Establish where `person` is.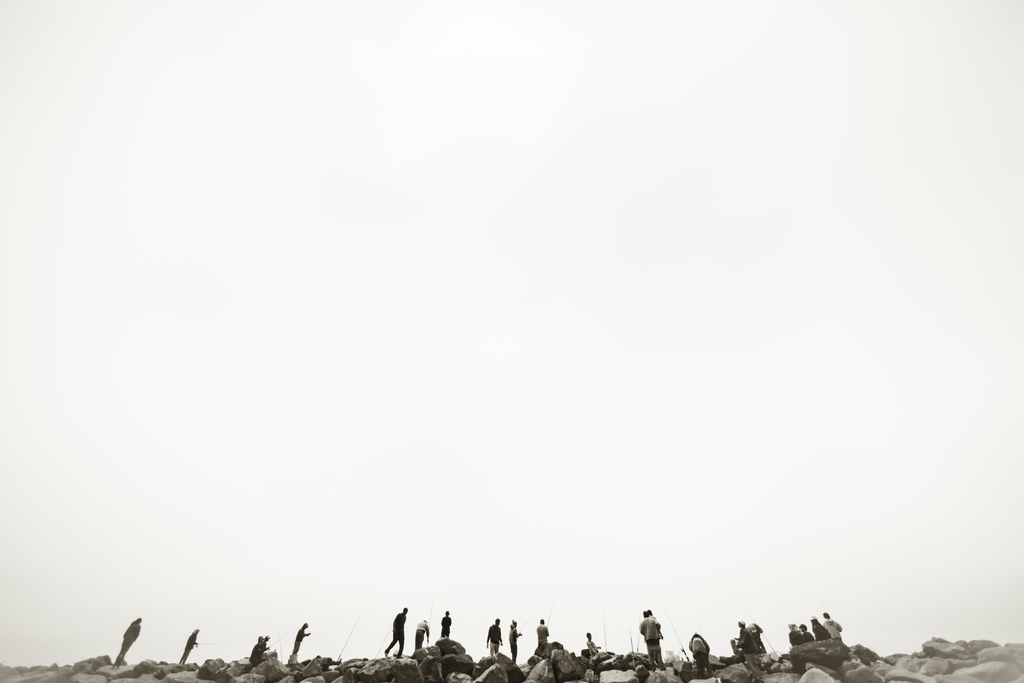
Established at x1=812 y1=614 x2=833 y2=642.
